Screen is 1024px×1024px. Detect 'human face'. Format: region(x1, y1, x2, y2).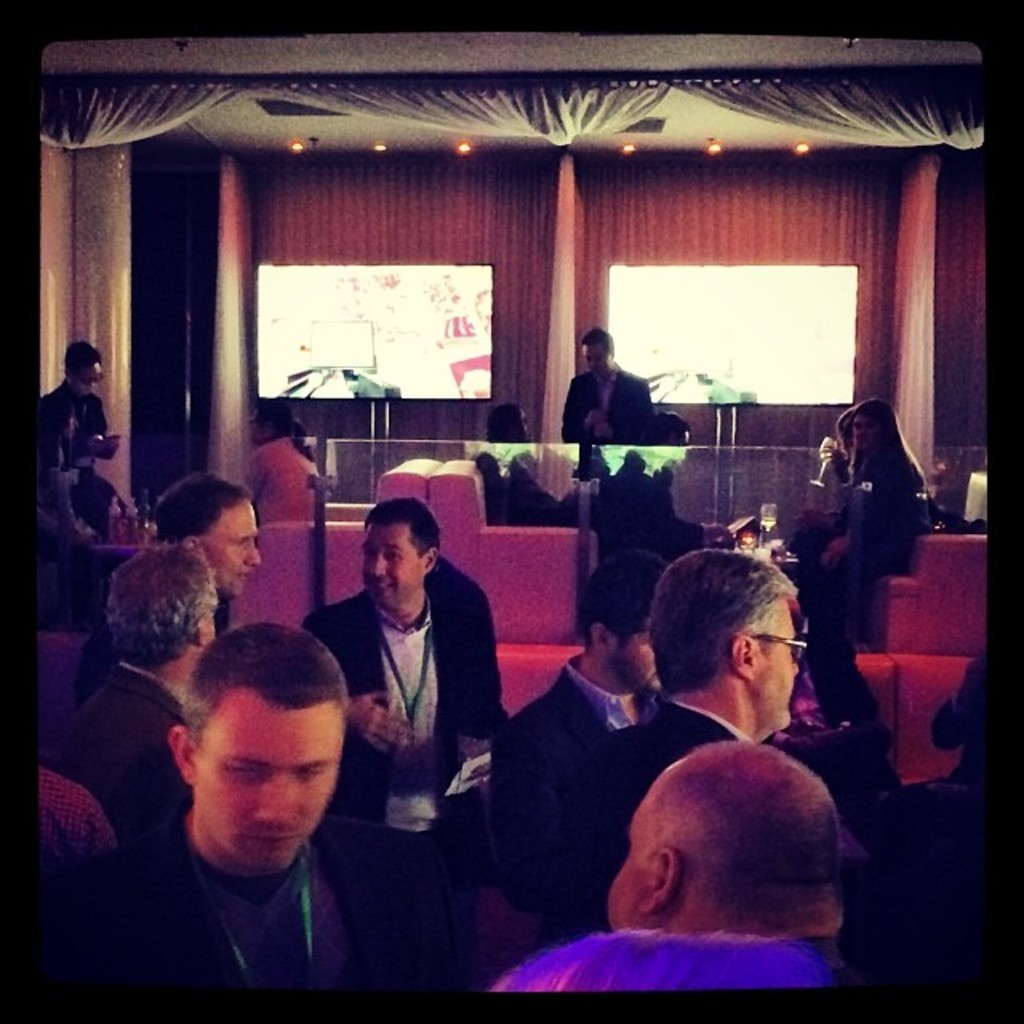
region(746, 595, 800, 725).
